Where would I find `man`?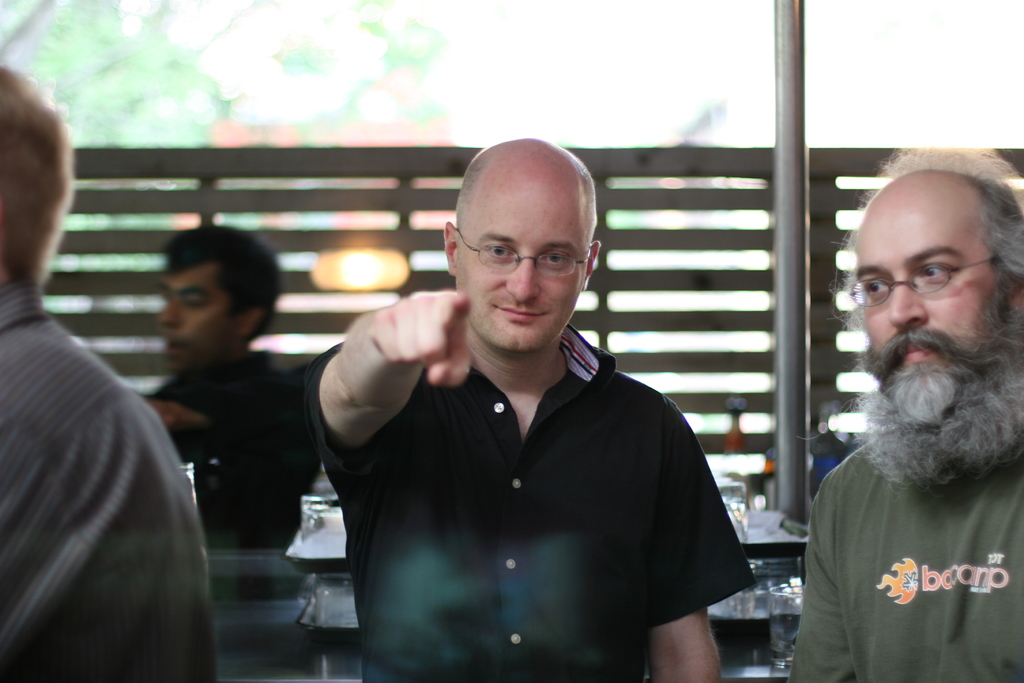
At [x1=782, y1=147, x2=1023, y2=682].
